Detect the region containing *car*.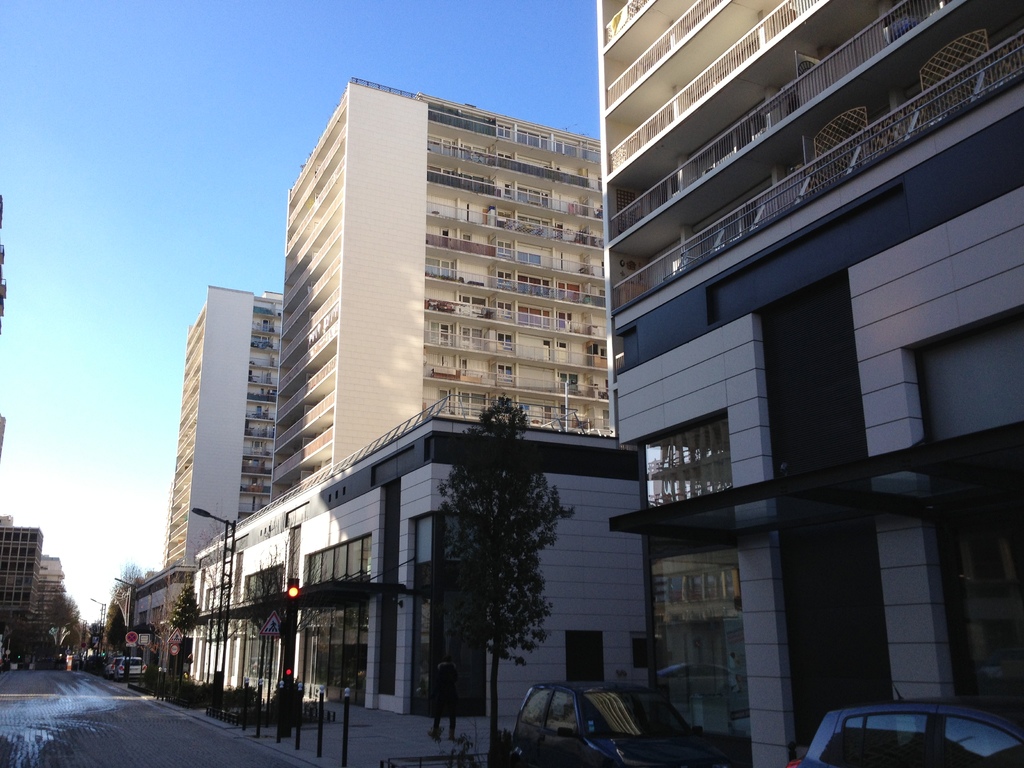
region(106, 658, 120, 678).
